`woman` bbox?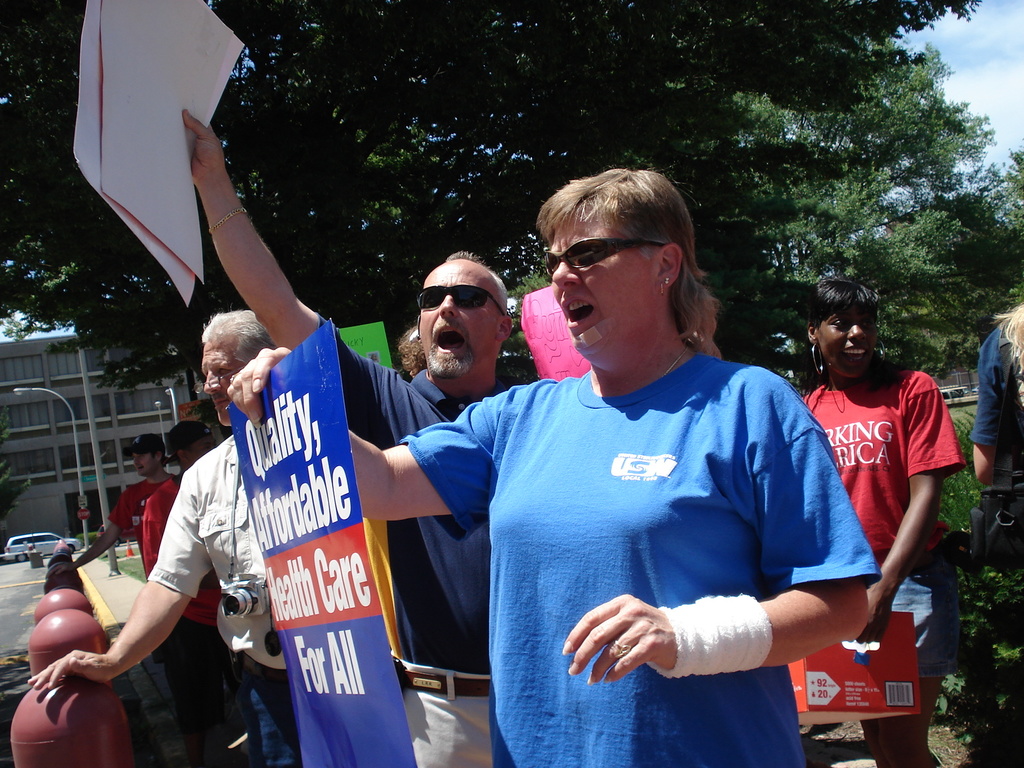
[x1=775, y1=264, x2=975, y2=712]
